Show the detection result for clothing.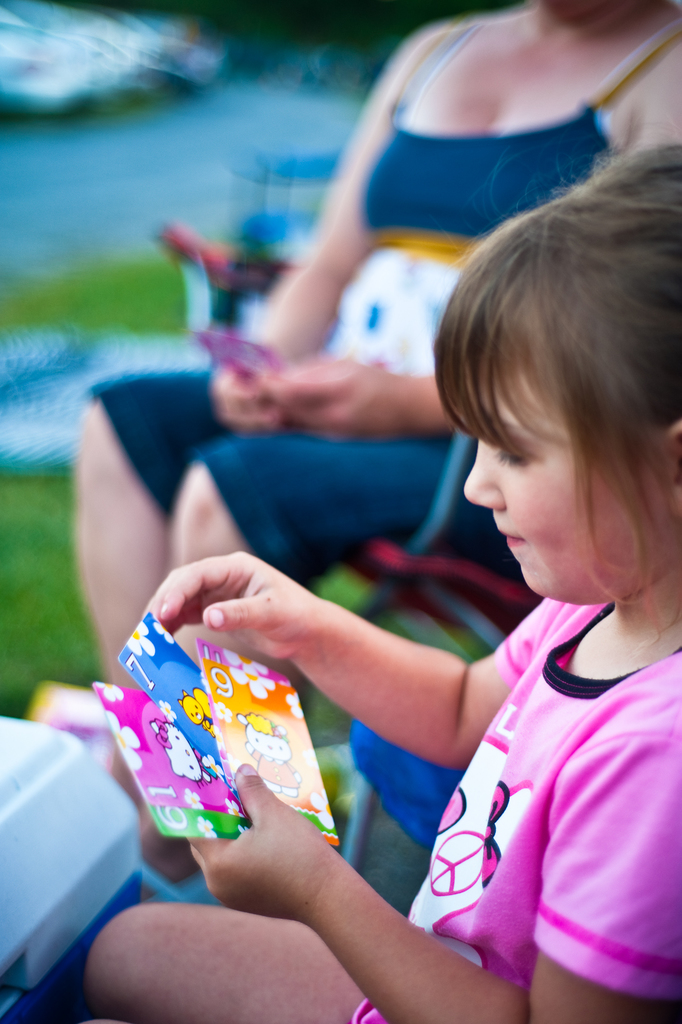
box(347, 600, 681, 1023).
